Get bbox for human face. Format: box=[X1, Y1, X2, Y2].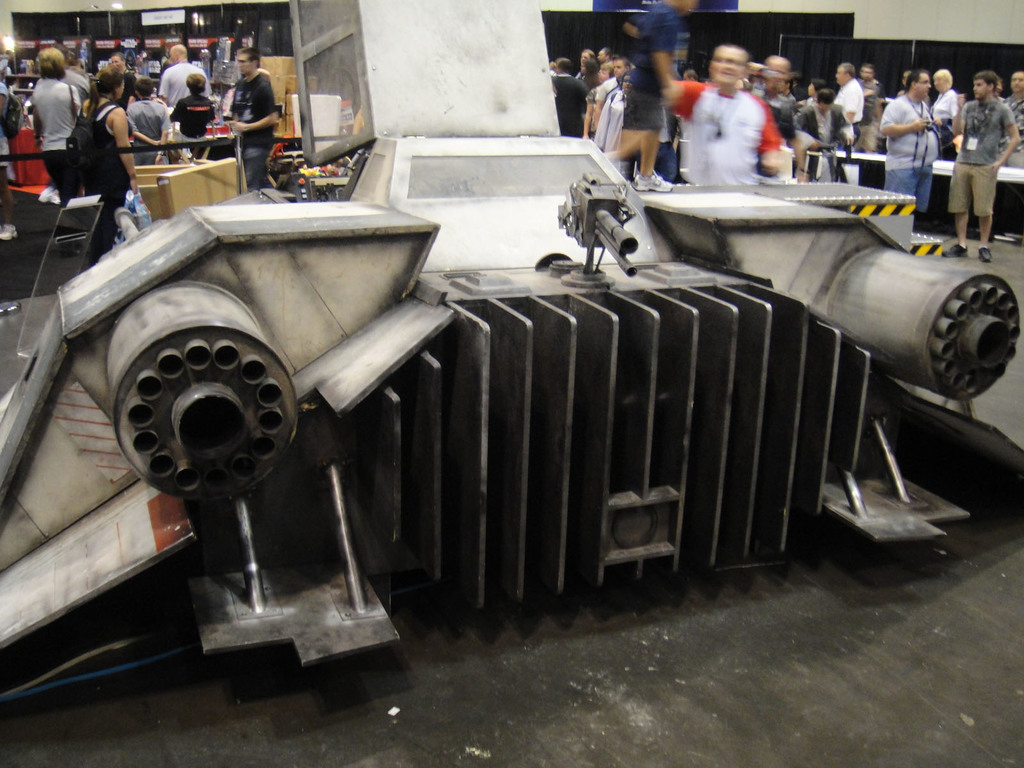
box=[835, 64, 849, 81].
